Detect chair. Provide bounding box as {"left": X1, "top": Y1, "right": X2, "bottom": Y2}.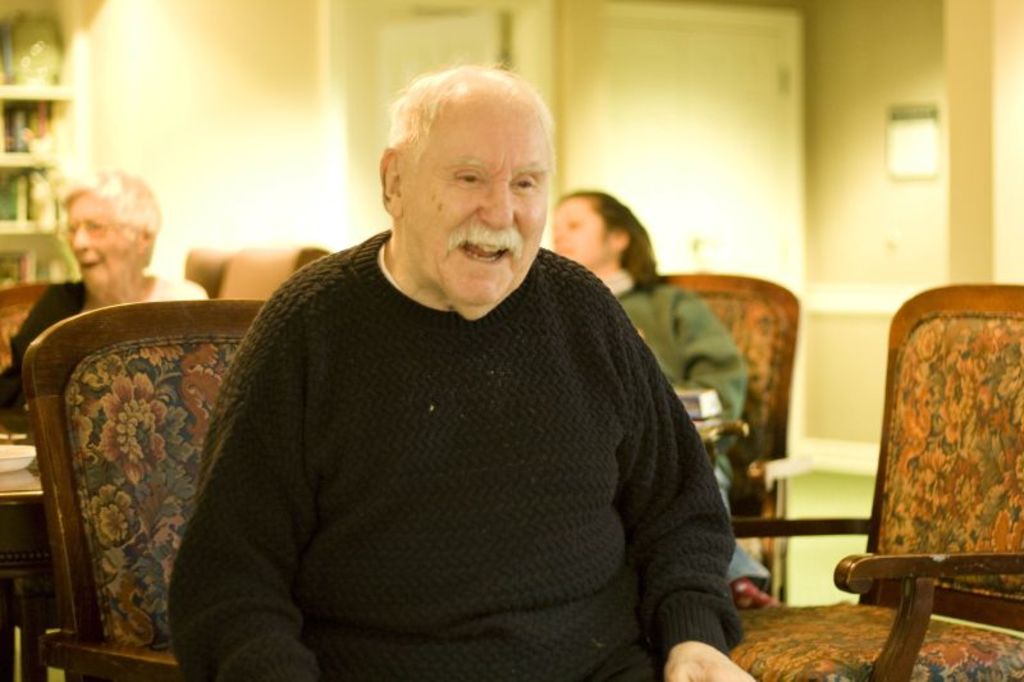
{"left": 0, "top": 282, "right": 58, "bottom": 374}.
